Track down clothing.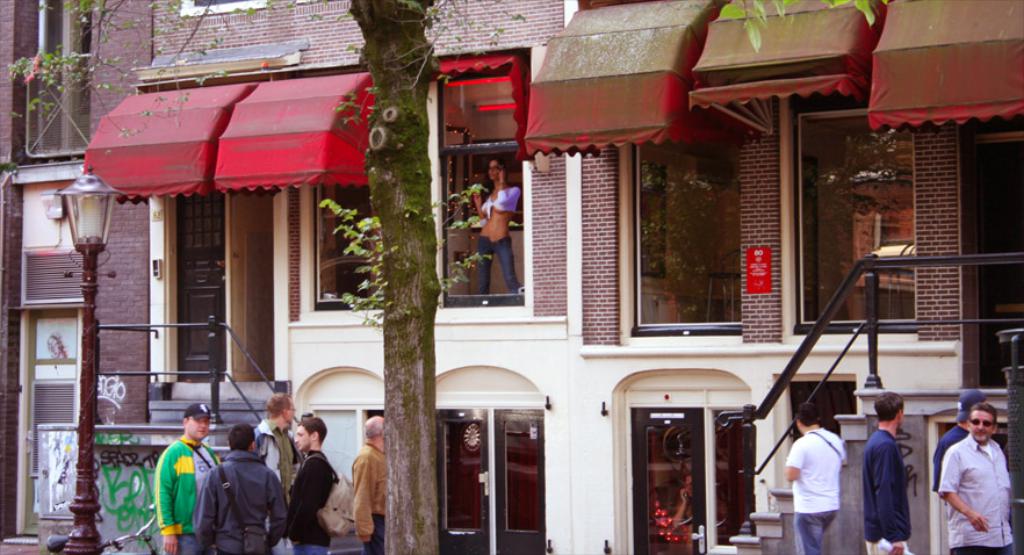
Tracked to box=[857, 427, 916, 554].
